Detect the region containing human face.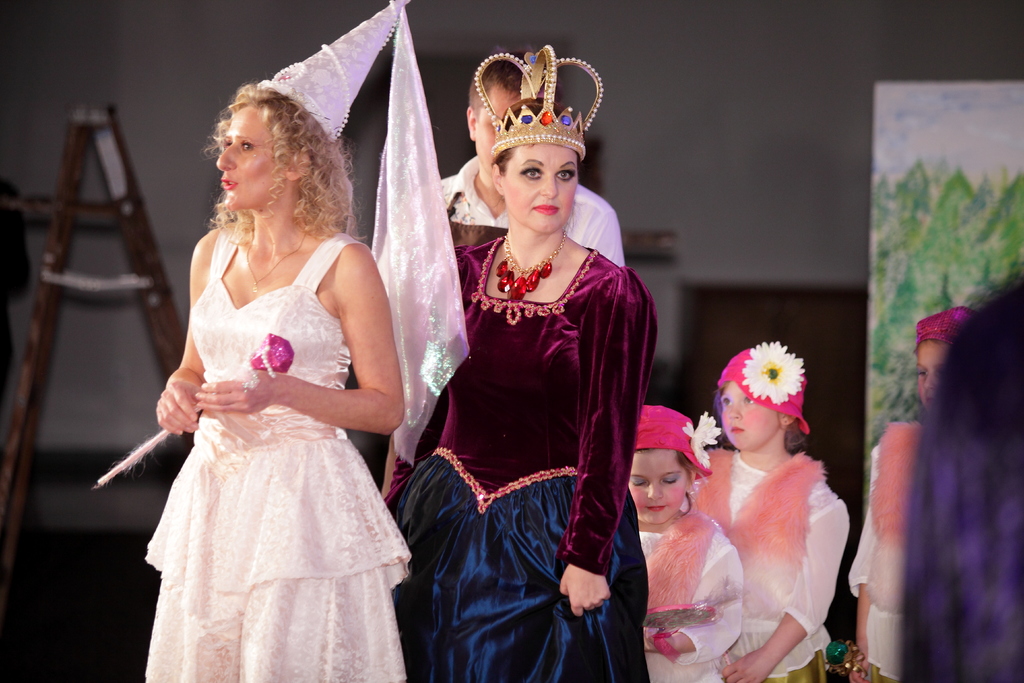
719:379:783:453.
